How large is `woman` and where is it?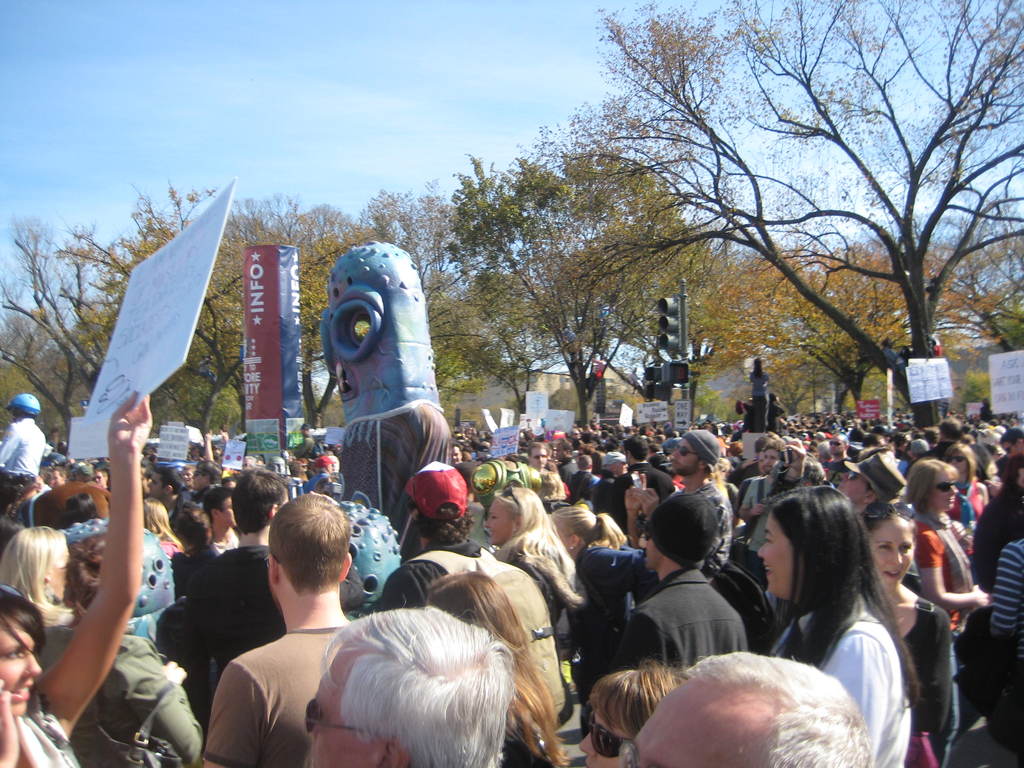
Bounding box: (719, 483, 929, 746).
